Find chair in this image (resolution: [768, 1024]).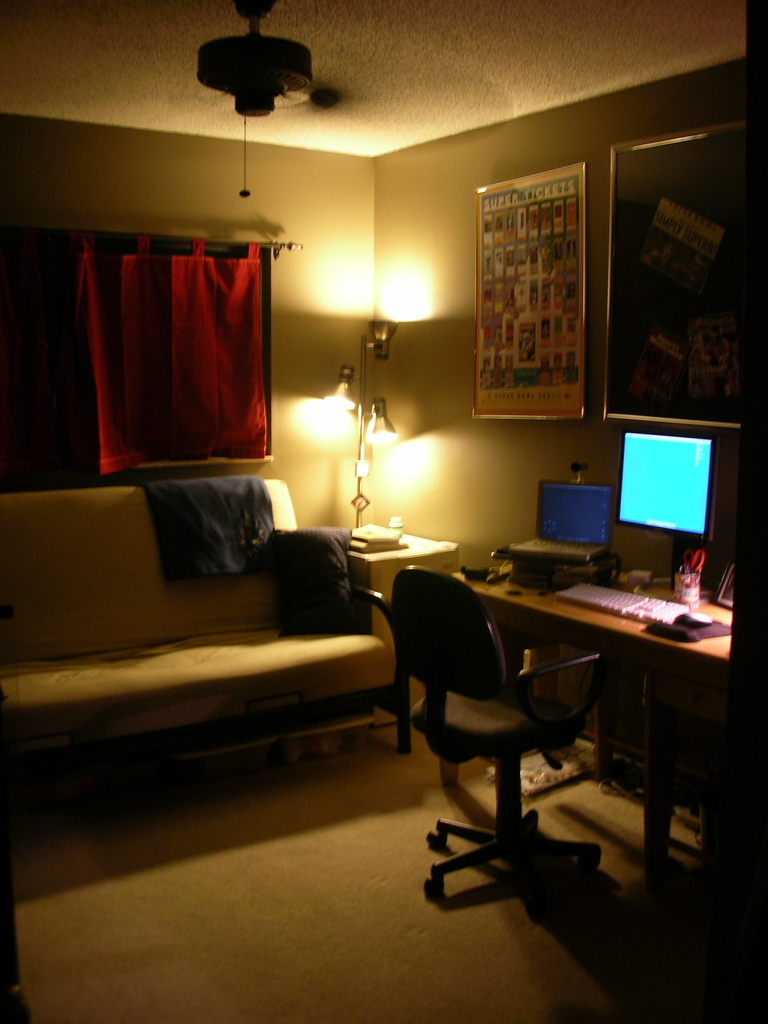
box=[370, 567, 611, 829].
